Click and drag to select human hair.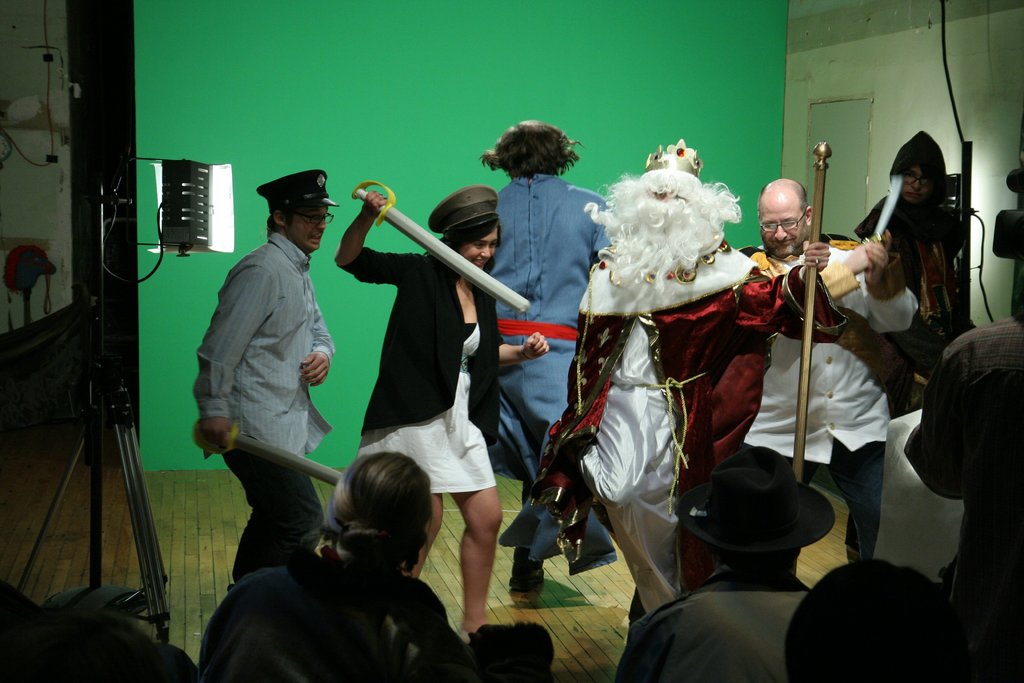
Selection: detection(264, 205, 311, 234).
